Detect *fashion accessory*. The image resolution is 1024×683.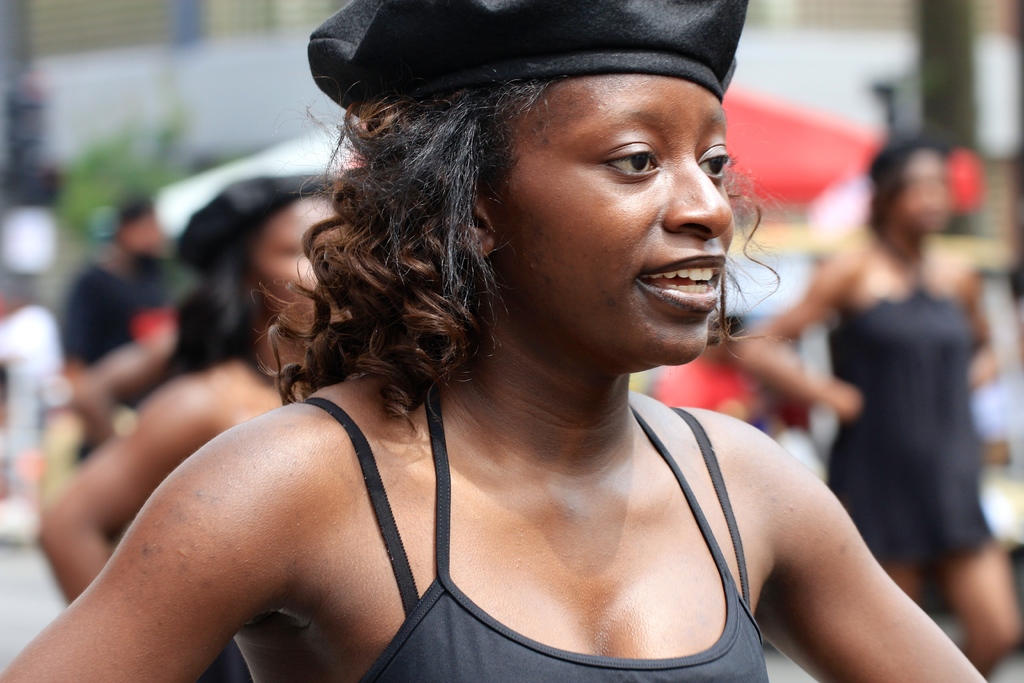
l=178, t=179, r=340, b=274.
